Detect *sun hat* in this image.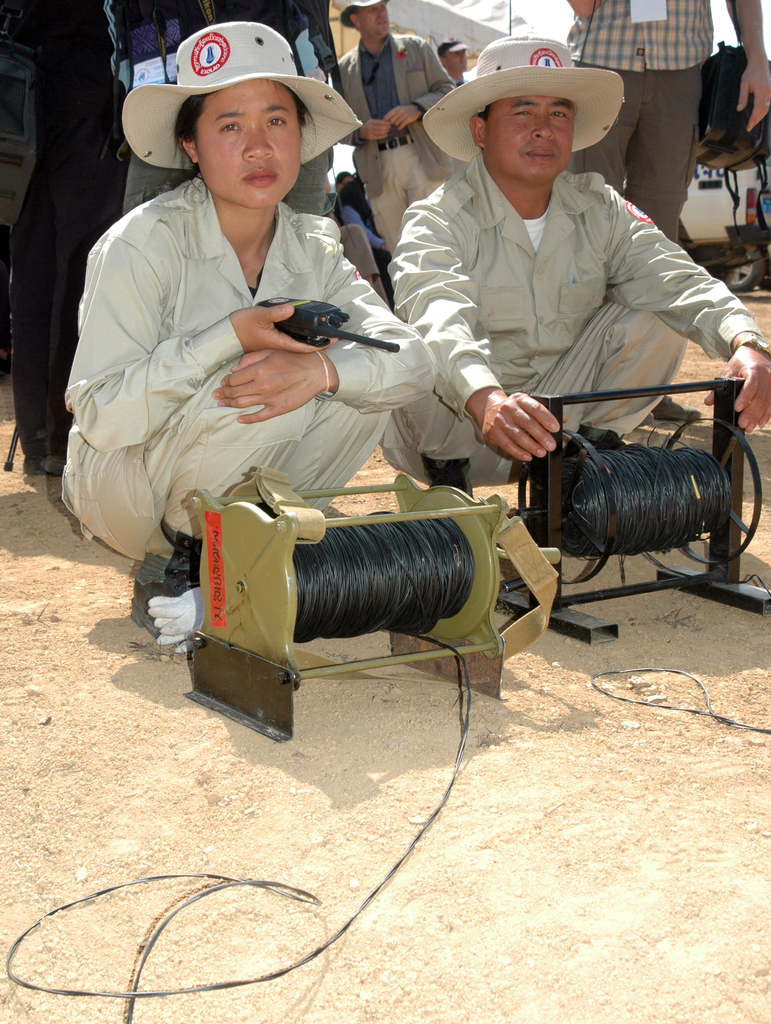
Detection: bbox=(116, 22, 364, 173).
